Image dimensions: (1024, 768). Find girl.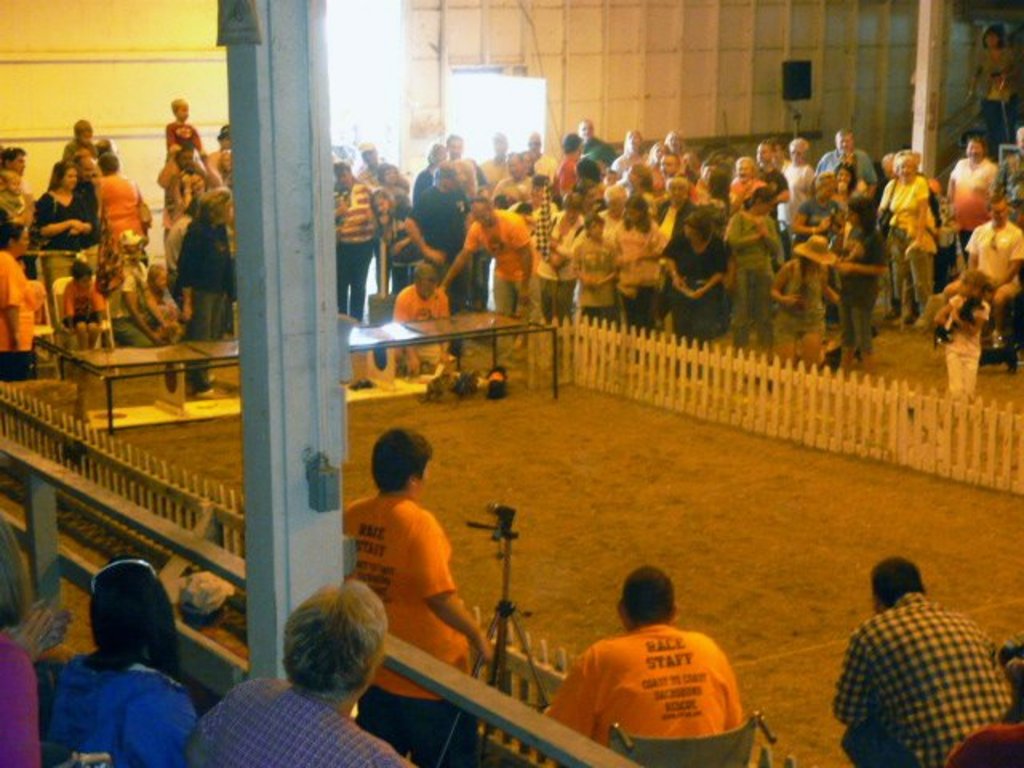
[x1=768, y1=242, x2=838, y2=378].
